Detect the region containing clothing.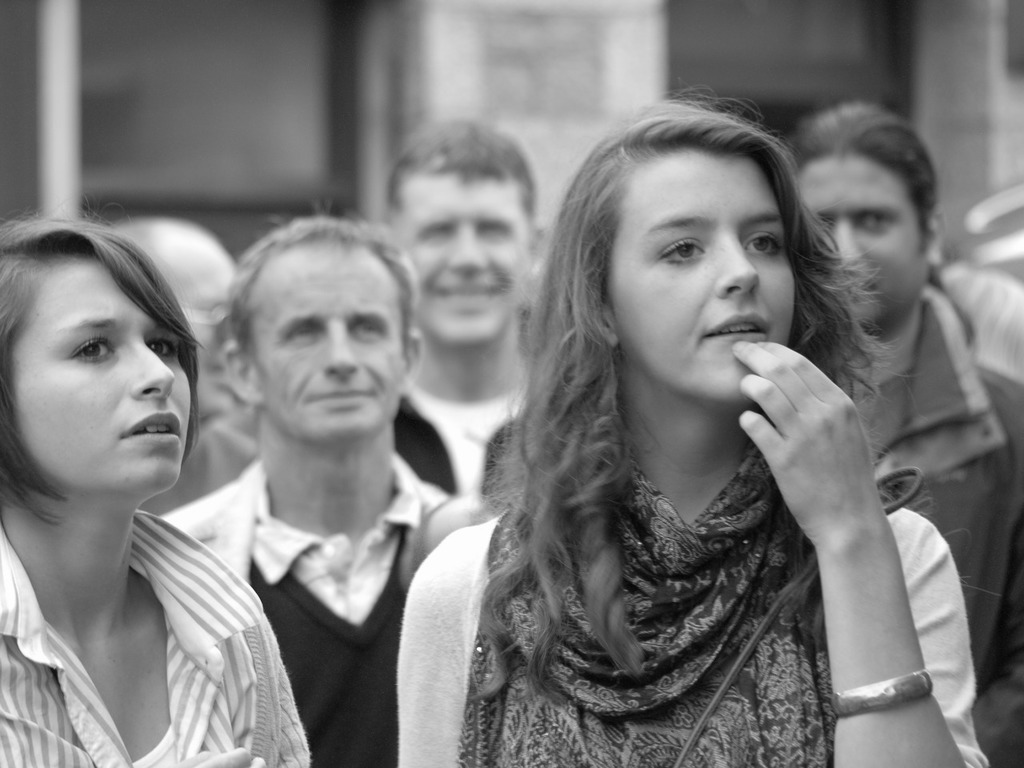
bbox=(151, 459, 450, 767).
